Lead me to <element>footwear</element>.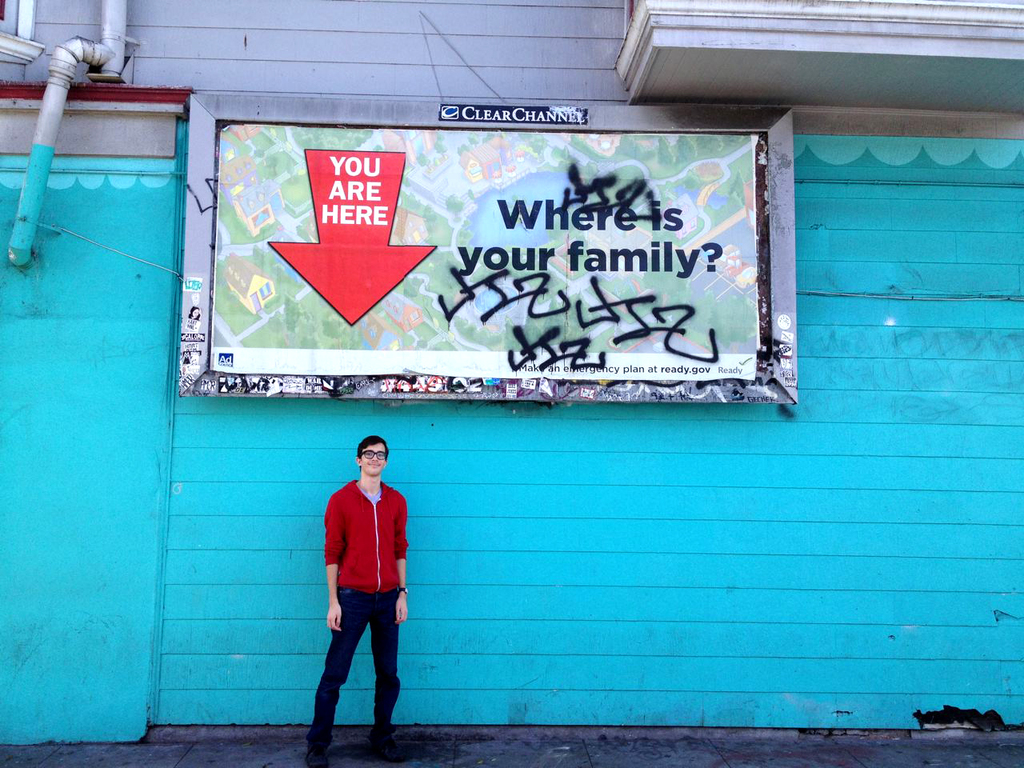
Lead to (305,732,332,767).
